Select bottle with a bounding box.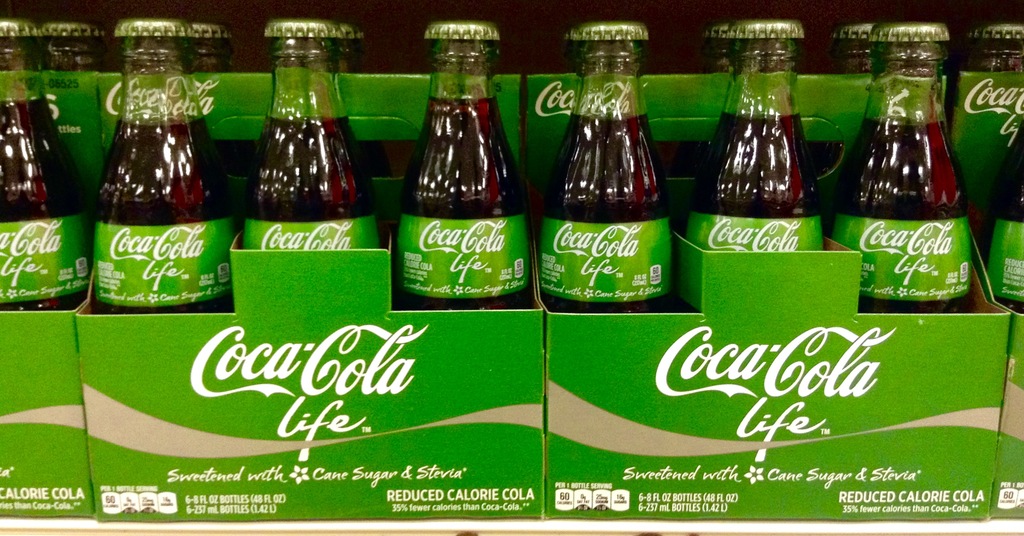
(x1=685, y1=17, x2=820, y2=259).
